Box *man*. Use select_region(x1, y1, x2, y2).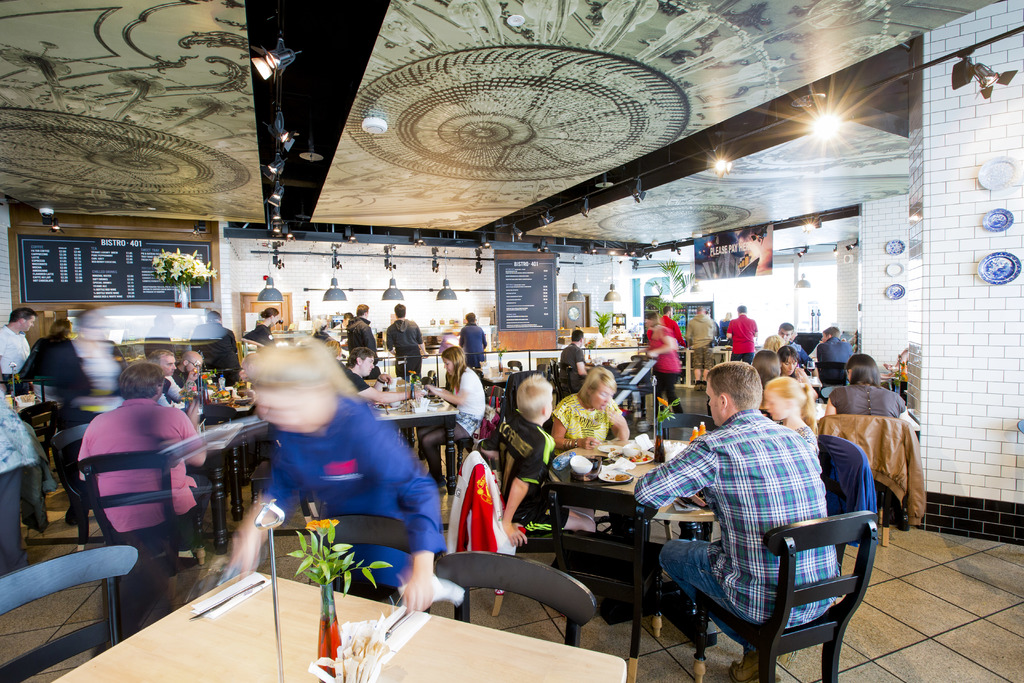
select_region(458, 313, 488, 372).
